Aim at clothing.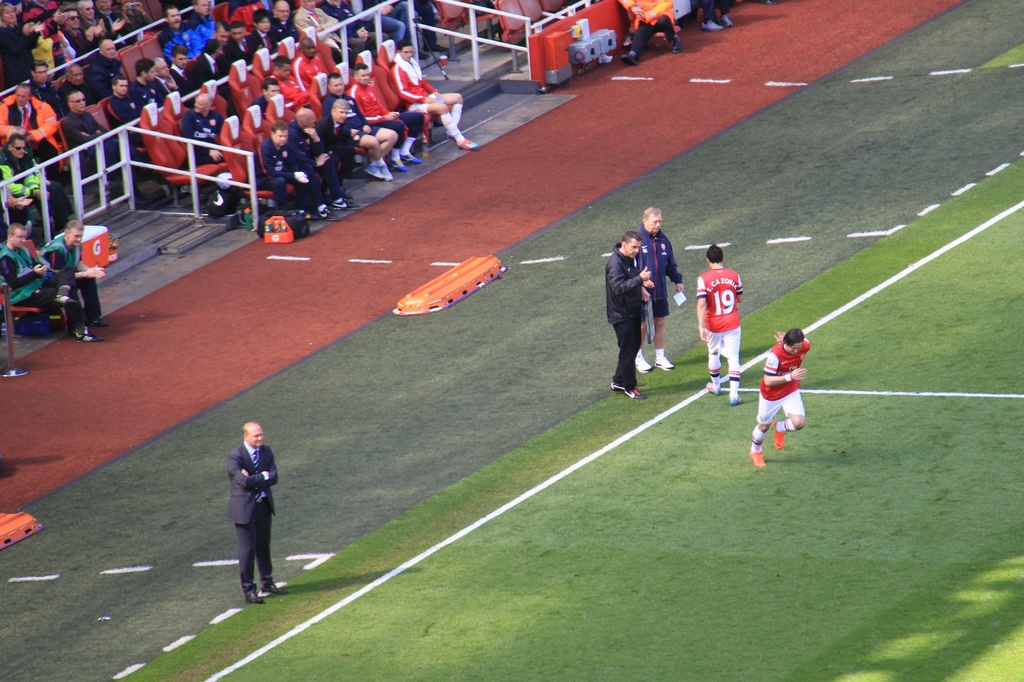
Aimed at bbox=(342, 96, 378, 137).
